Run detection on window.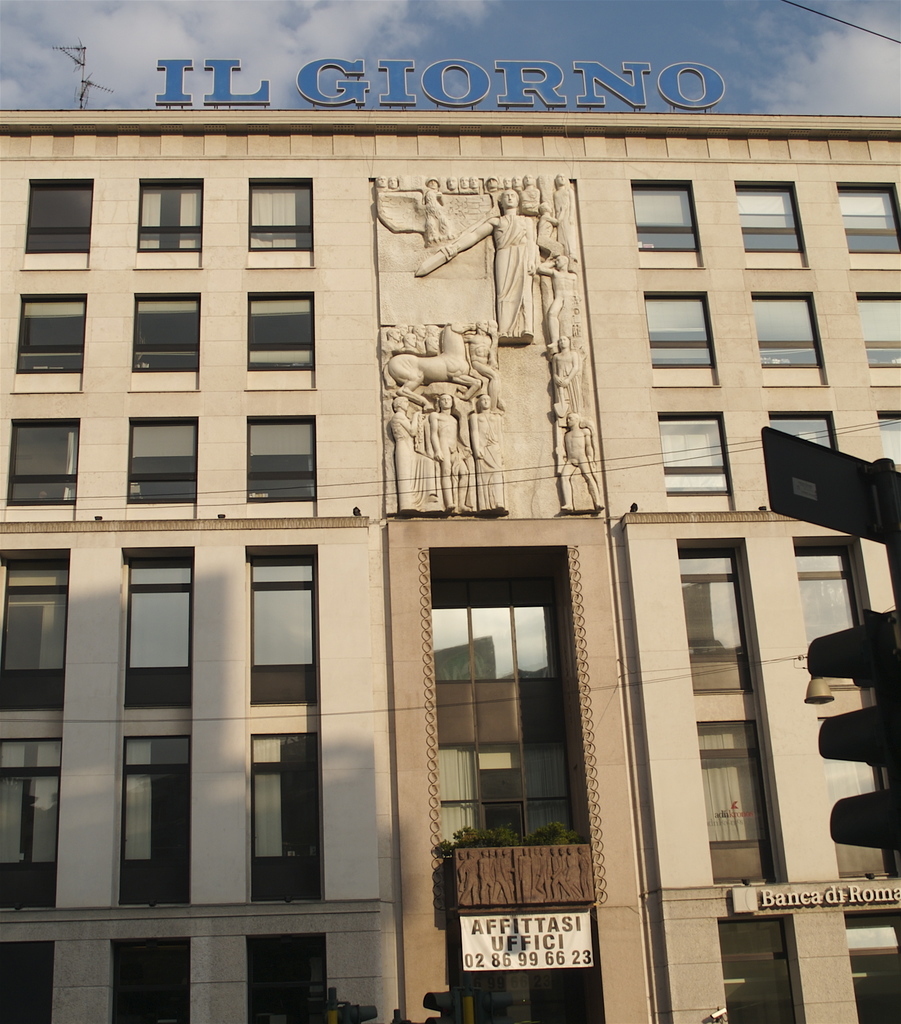
Result: 644:292:718:366.
